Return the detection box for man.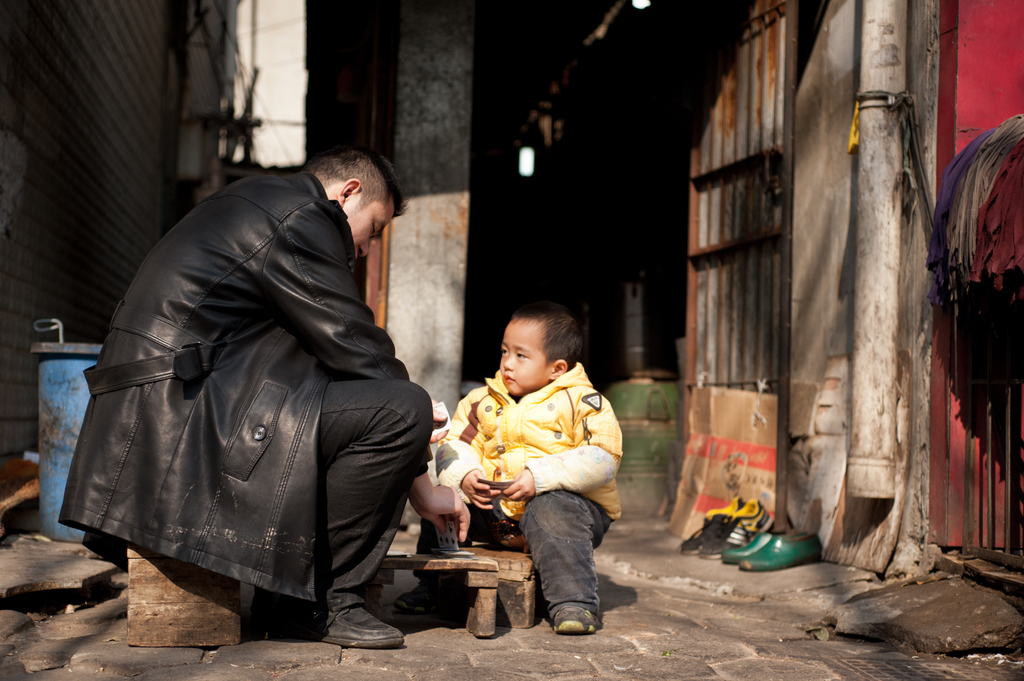
bbox(60, 118, 461, 665).
